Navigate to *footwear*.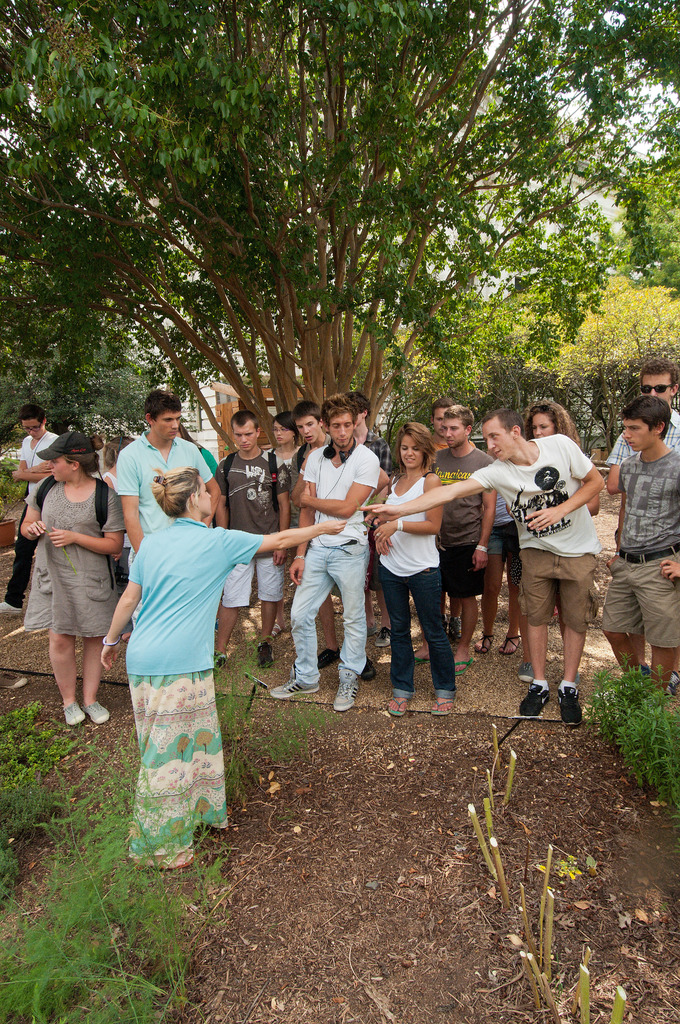
Navigation target: {"left": 519, "top": 687, "right": 553, "bottom": 717}.
